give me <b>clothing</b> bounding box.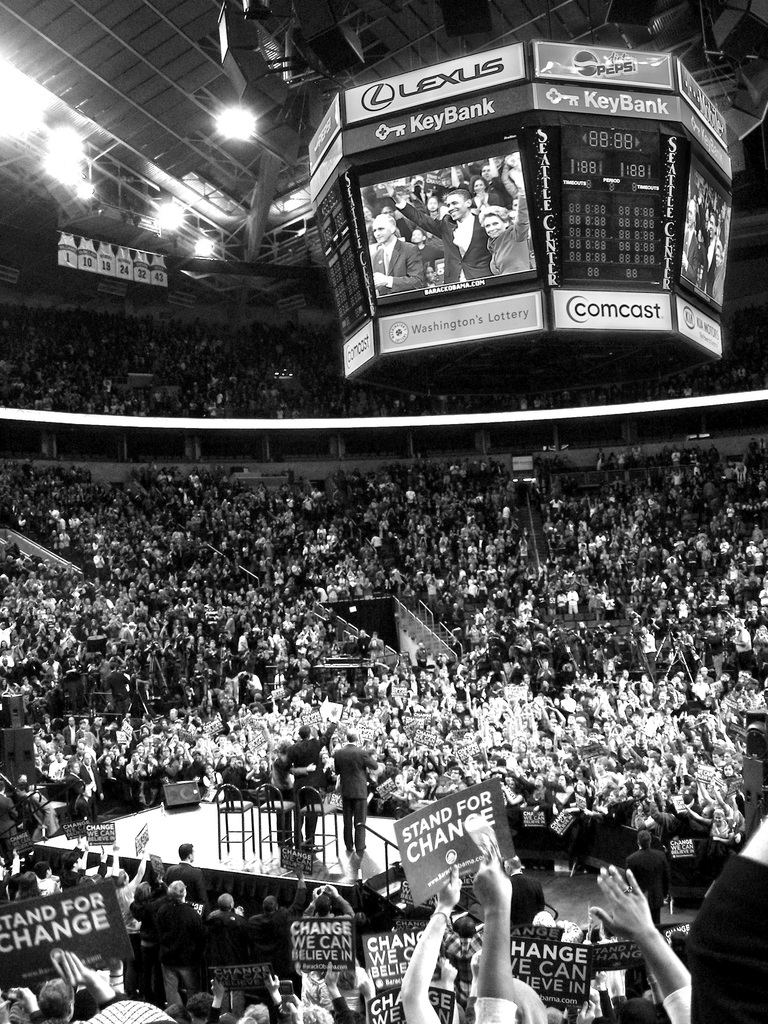
<region>281, 723, 335, 852</region>.
